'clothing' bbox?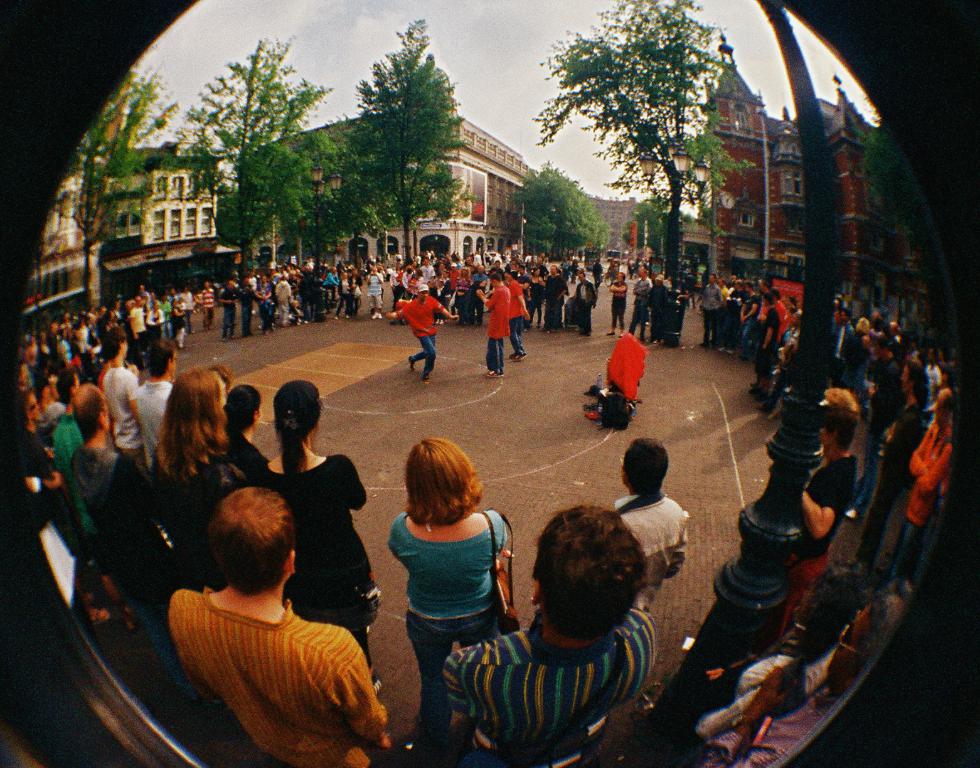
[574,280,596,334]
